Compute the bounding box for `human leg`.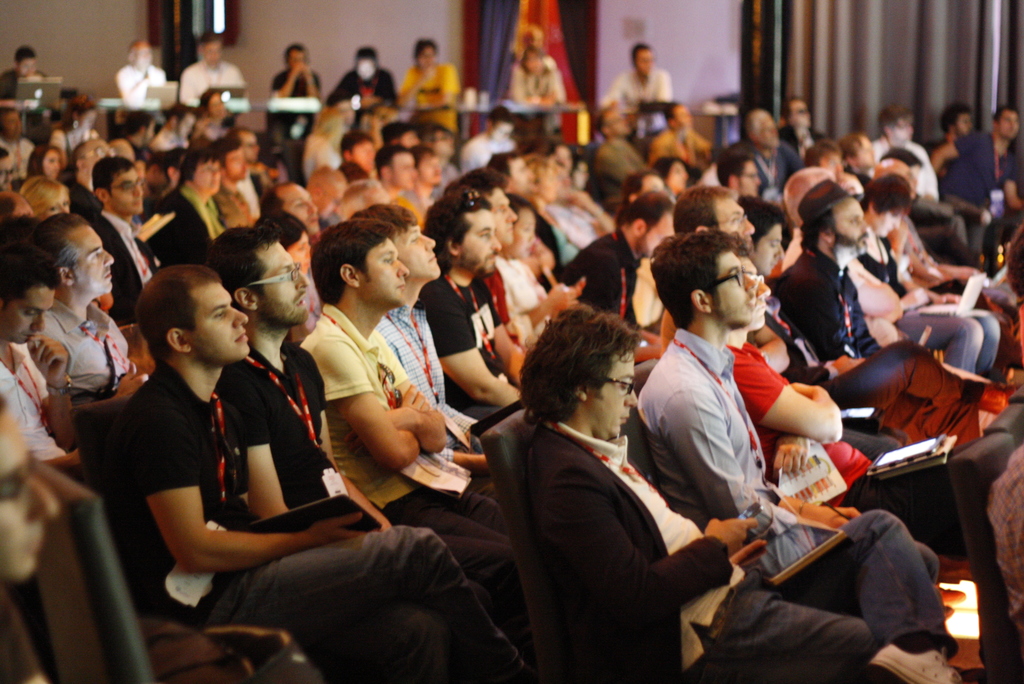
detection(207, 525, 531, 683).
